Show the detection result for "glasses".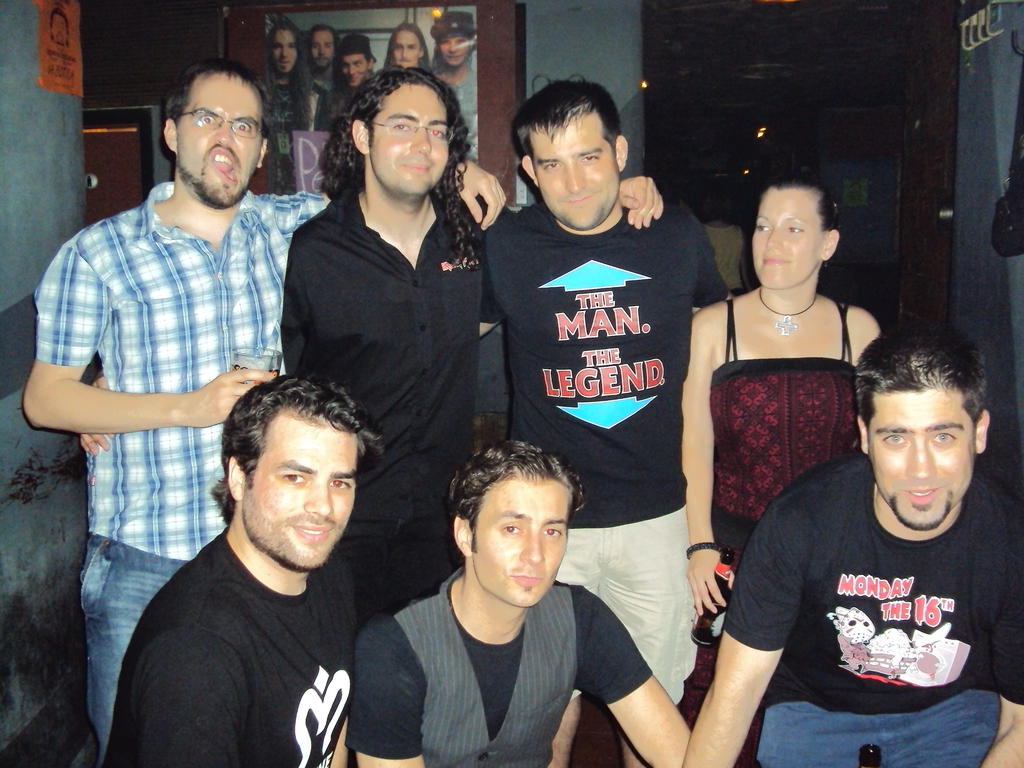
bbox=(172, 103, 260, 139).
